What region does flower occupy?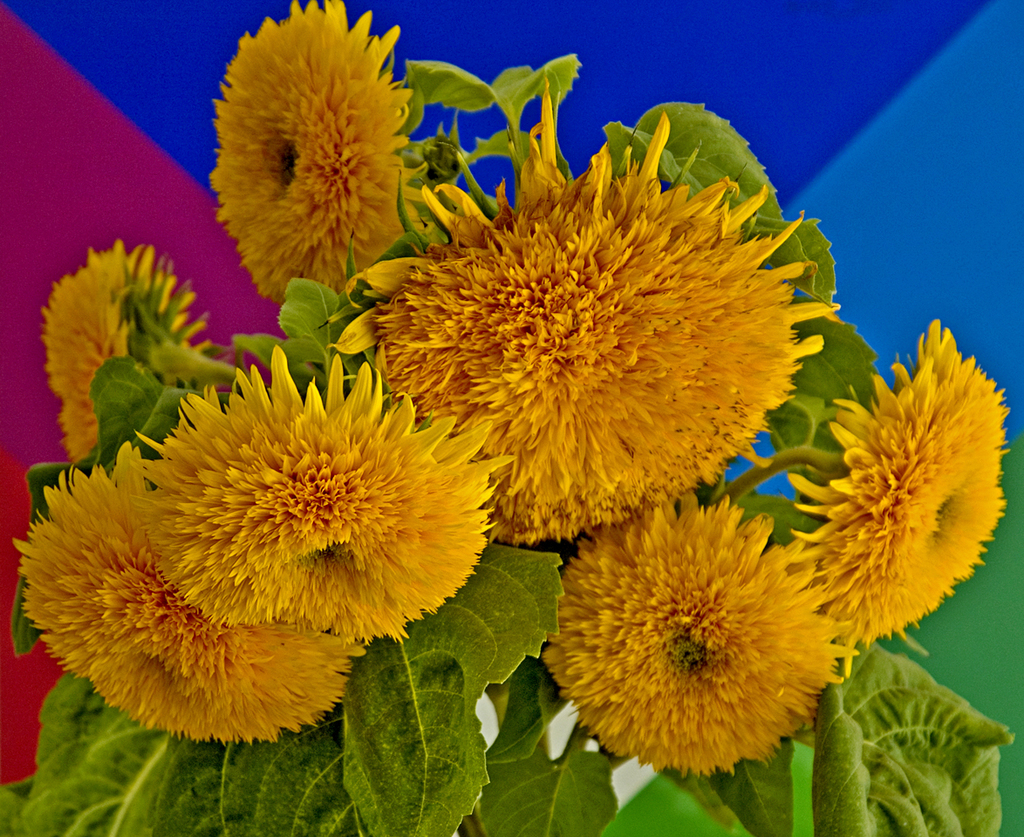
{"left": 211, "top": 0, "right": 413, "bottom": 301}.
